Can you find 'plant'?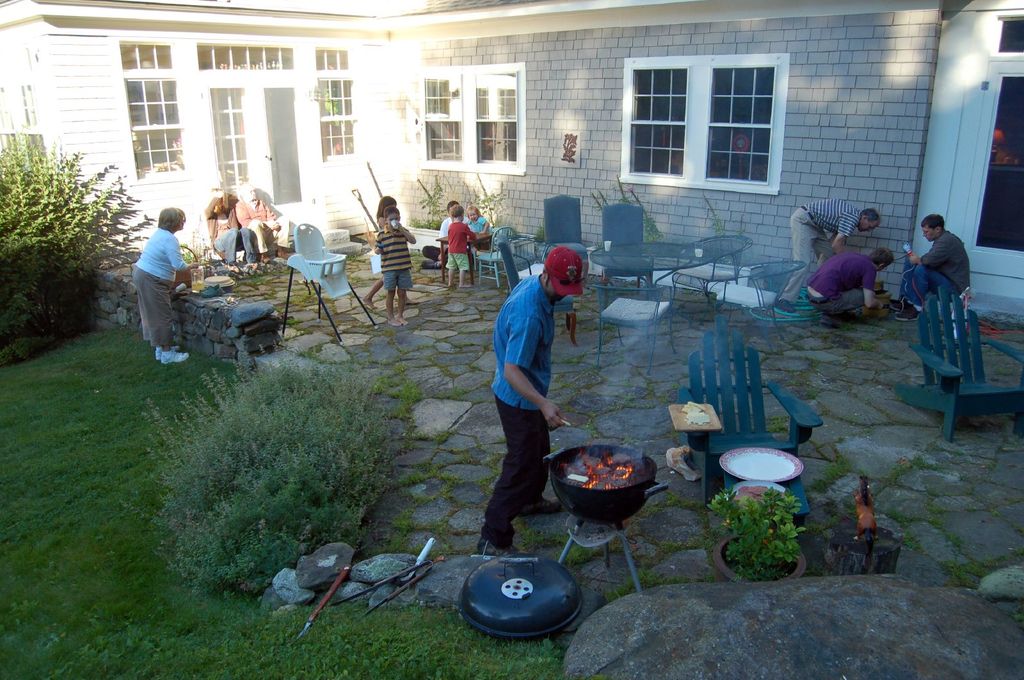
Yes, bounding box: Rect(425, 512, 452, 540).
